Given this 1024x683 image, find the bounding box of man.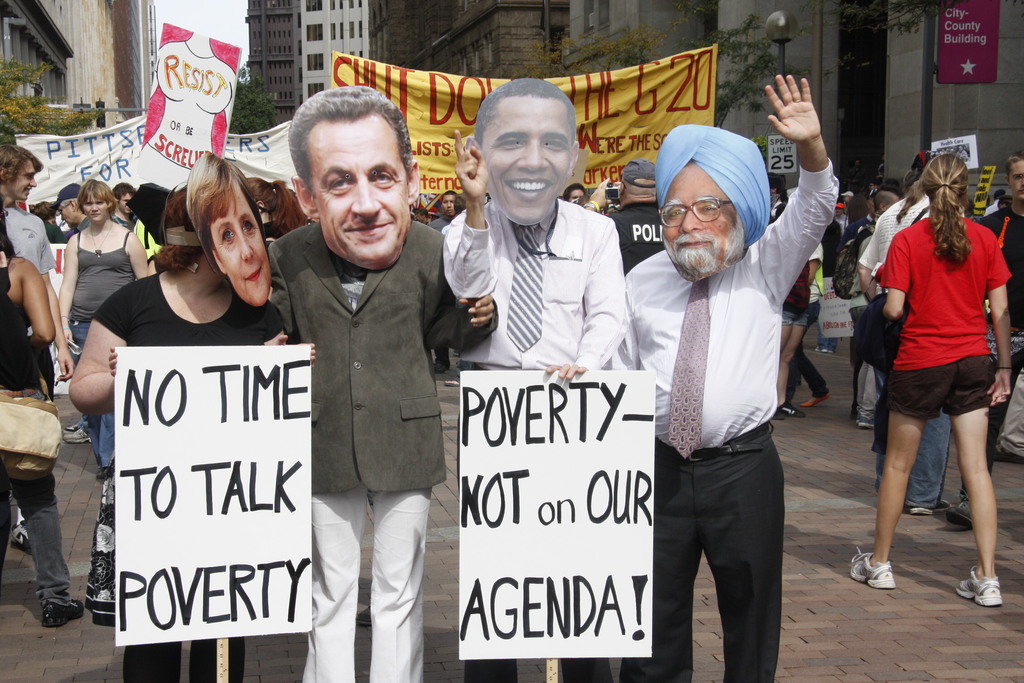
left=444, top=78, right=632, bottom=682.
